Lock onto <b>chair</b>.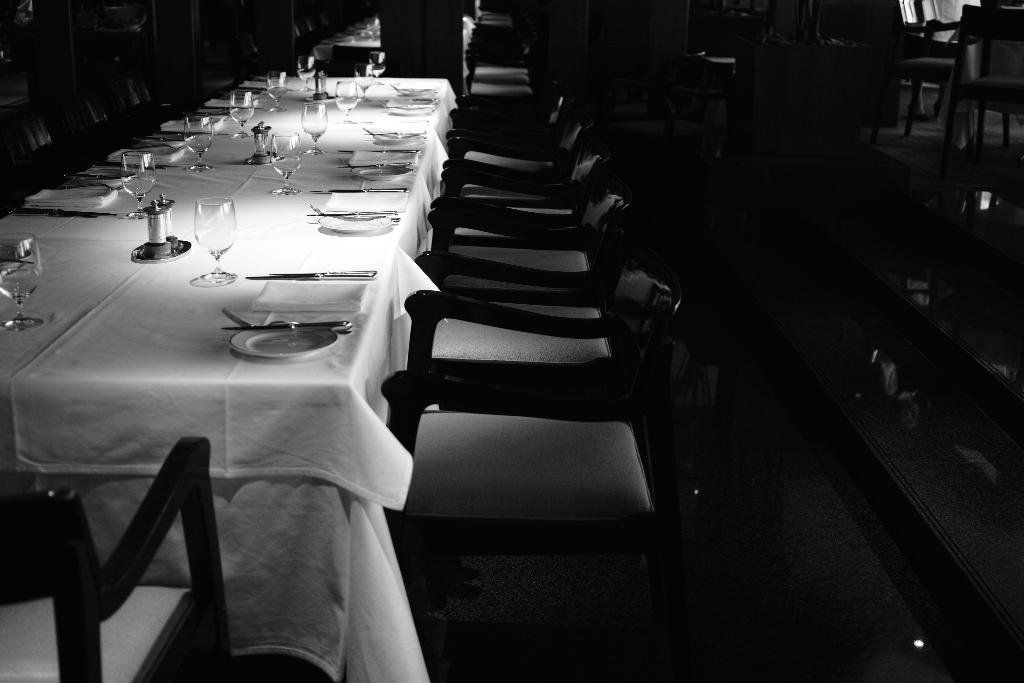
Locked: <region>876, 10, 979, 143</region>.
